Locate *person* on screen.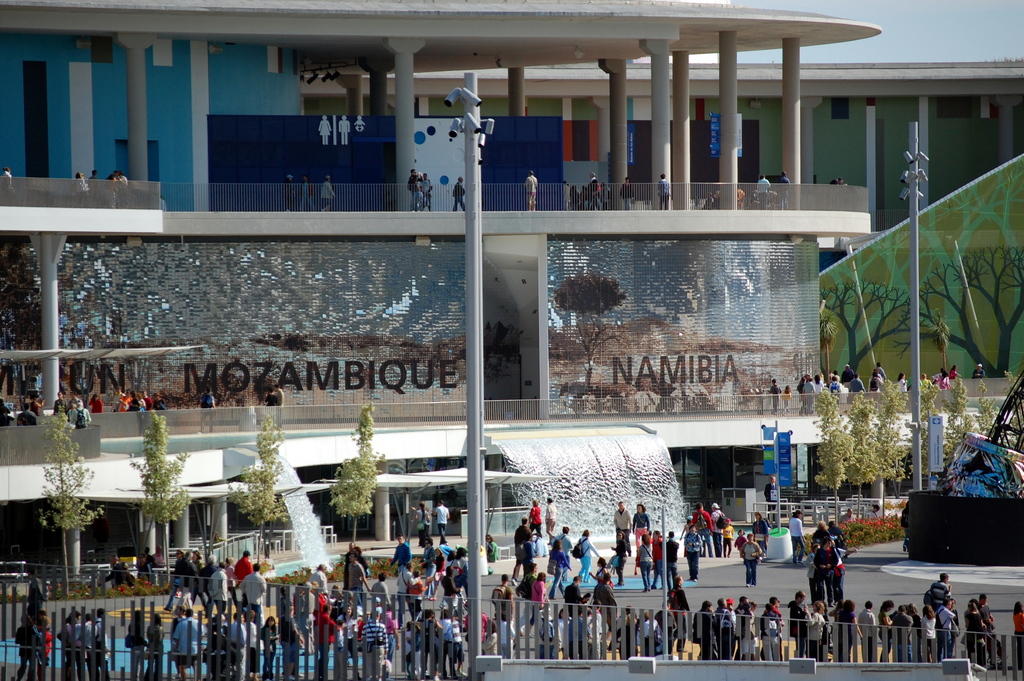
On screen at (10, 612, 35, 679).
